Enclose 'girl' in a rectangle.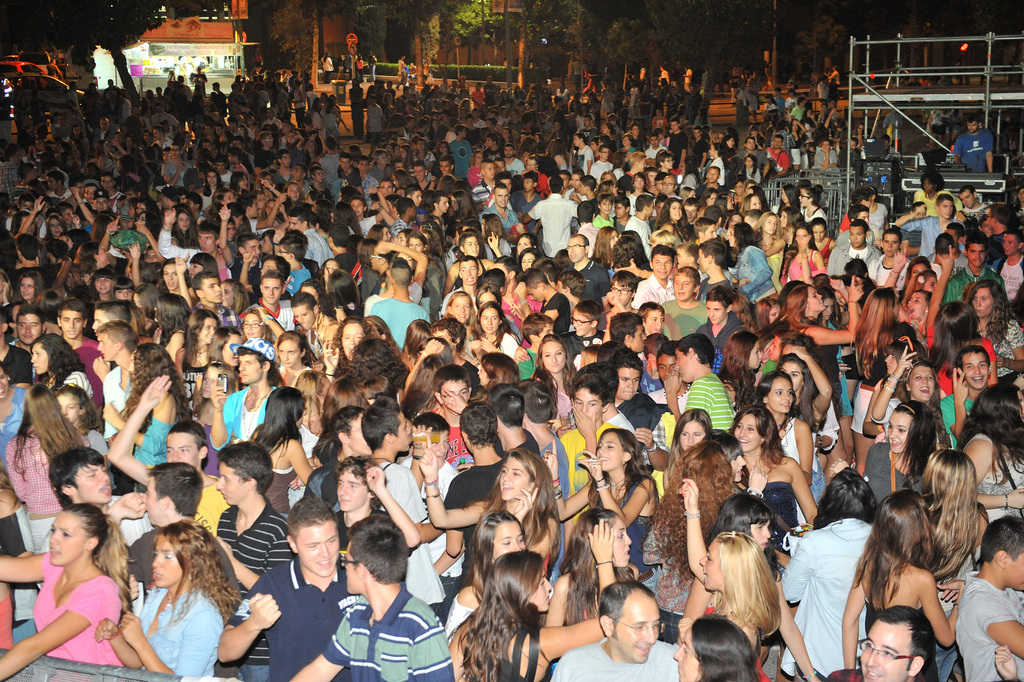
region(777, 206, 803, 246).
